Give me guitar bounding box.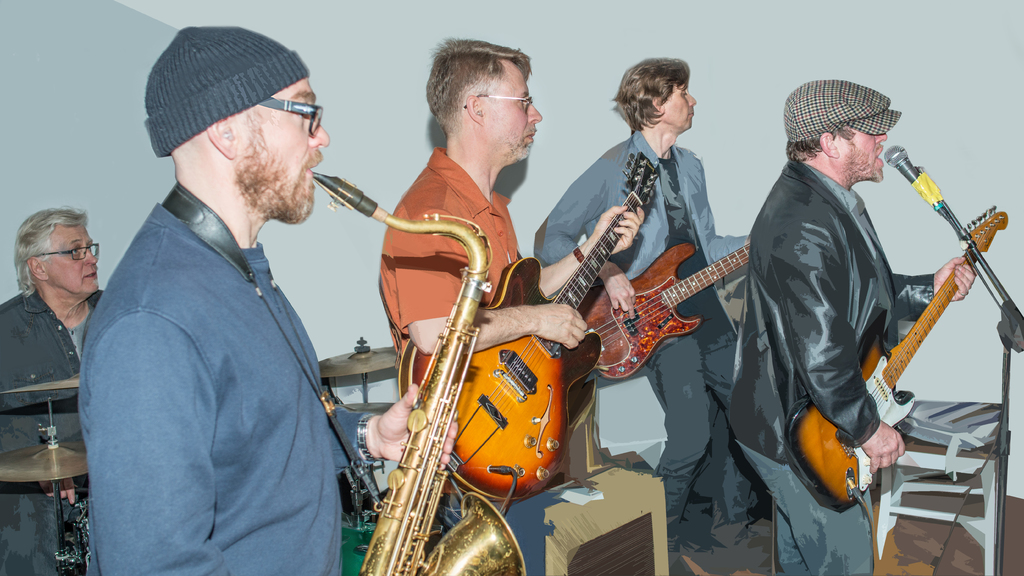
left=569, top=235, right=755, bottom=389.
